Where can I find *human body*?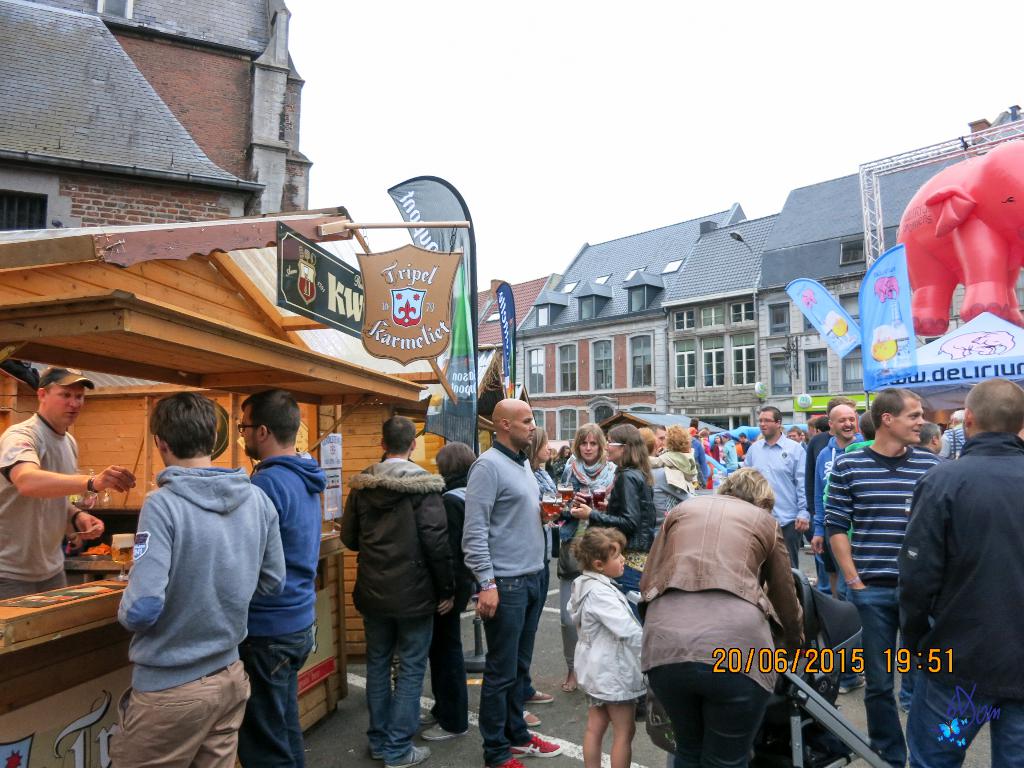
You can find it at <box>338,455,452,767</box>.
